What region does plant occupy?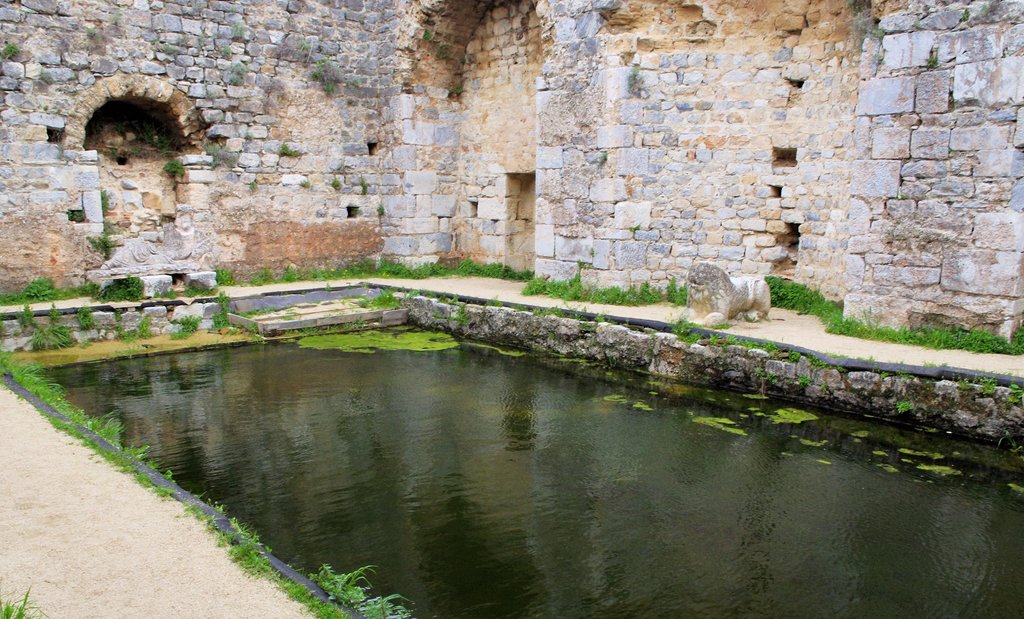
x1=753, y1=370, x2=812, y2=390.
